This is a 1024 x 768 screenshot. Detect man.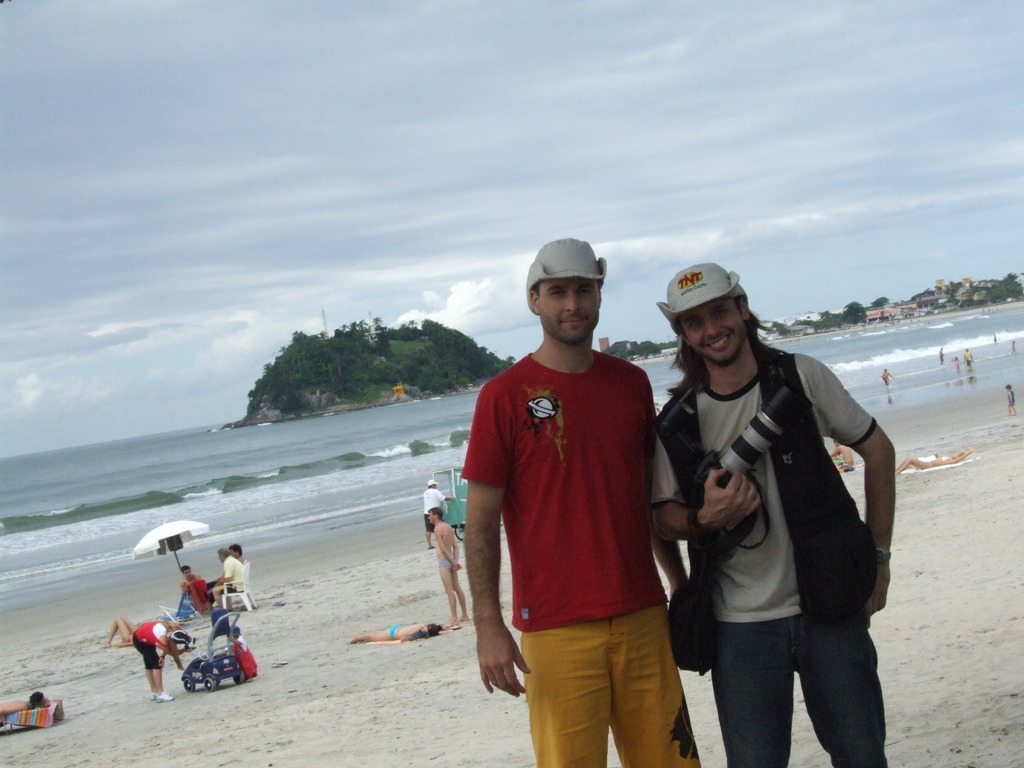
831/438/856/471.
